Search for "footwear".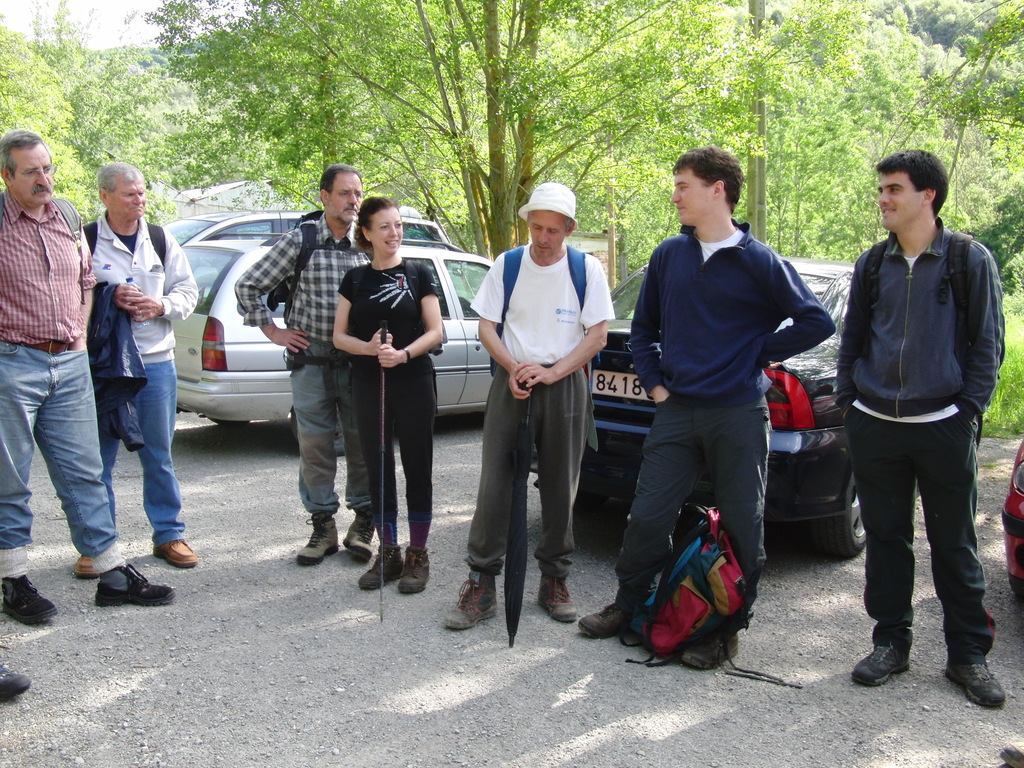
Found at [left=4, top=577, right=65, bottom=620].
